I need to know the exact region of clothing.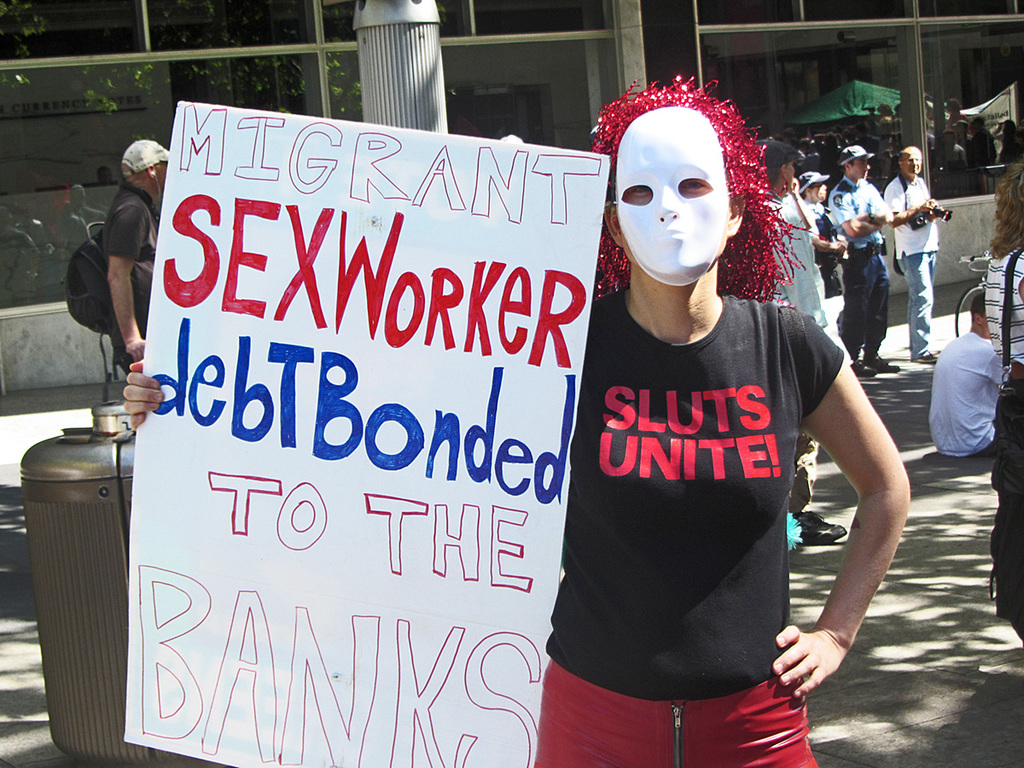
Region: 827,170,893,356.
